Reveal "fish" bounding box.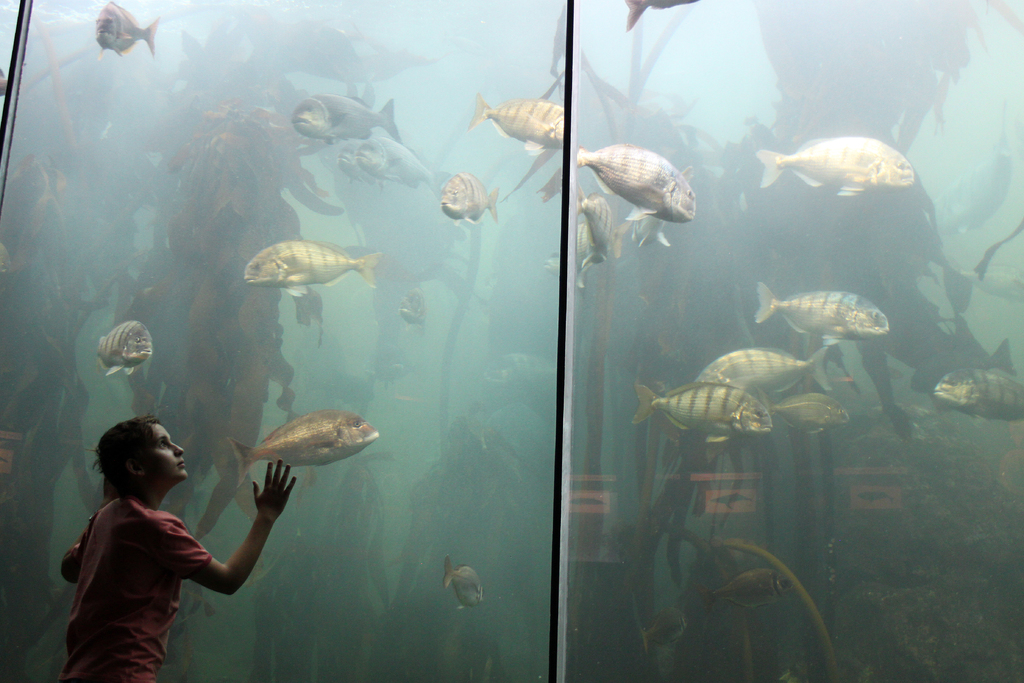
Revealed: [348, 132, 436, 183].
